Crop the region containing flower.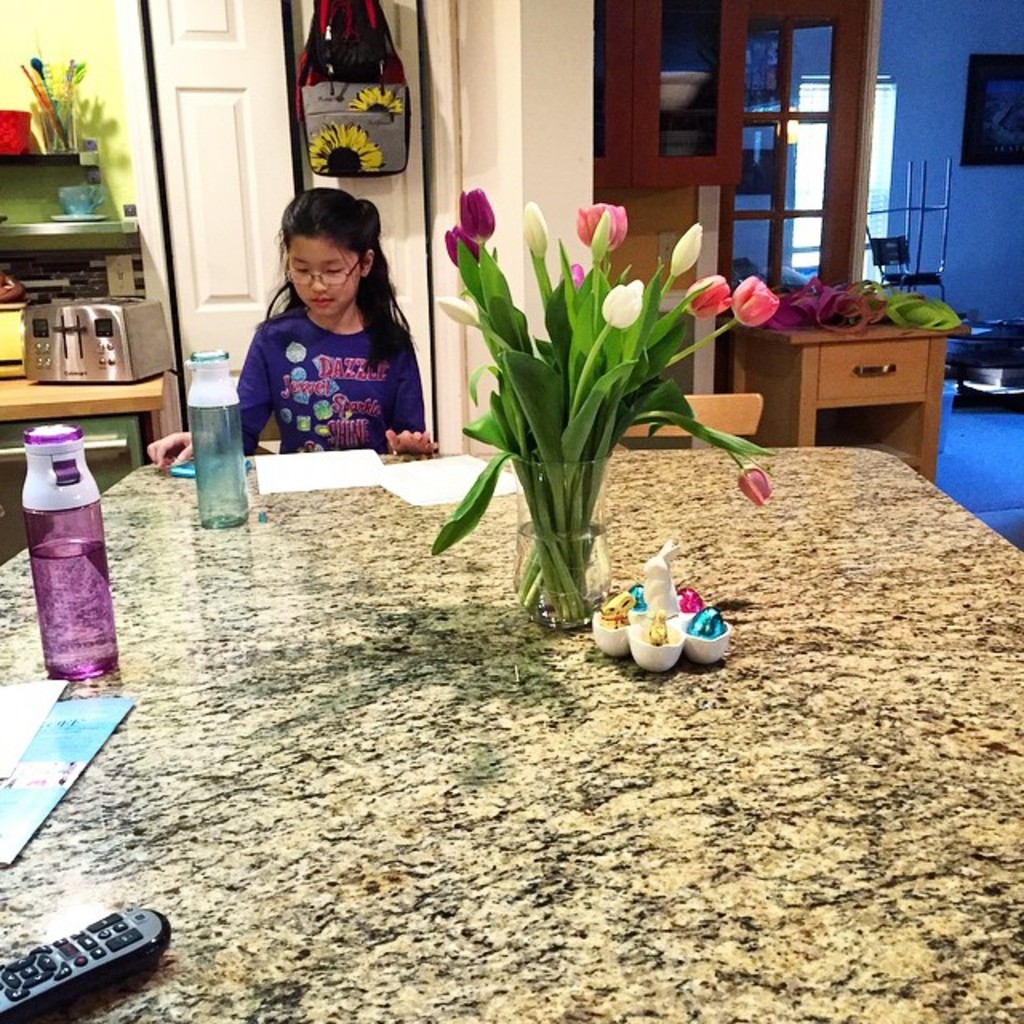
Crop region: 518/198/557/258.
